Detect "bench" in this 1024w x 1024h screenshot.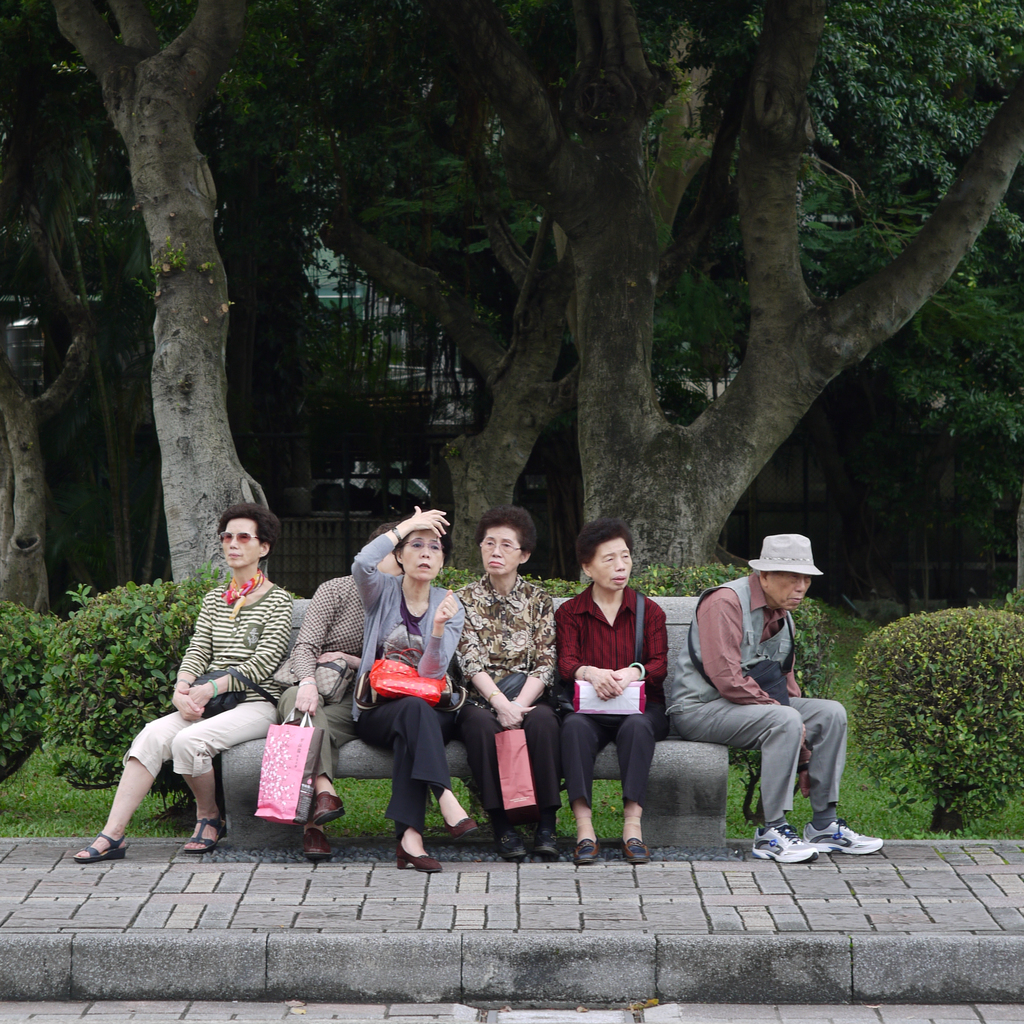
Detection: rect(220, 593, 730, 851).
